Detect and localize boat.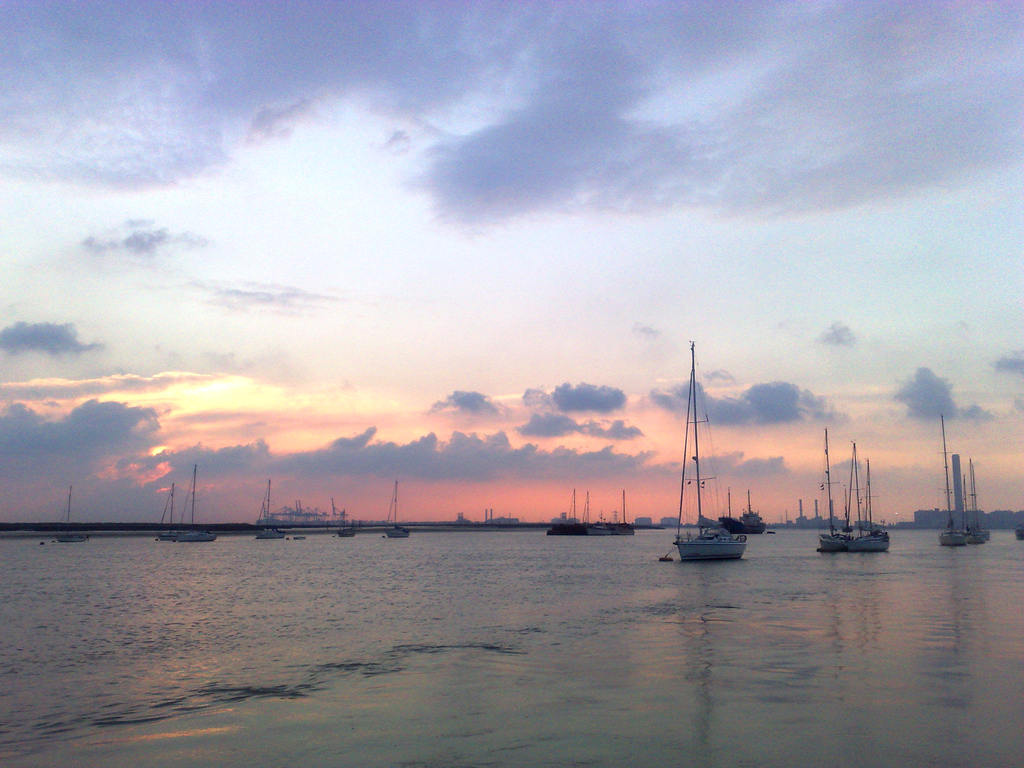
Localized at 817:431:893:554.
